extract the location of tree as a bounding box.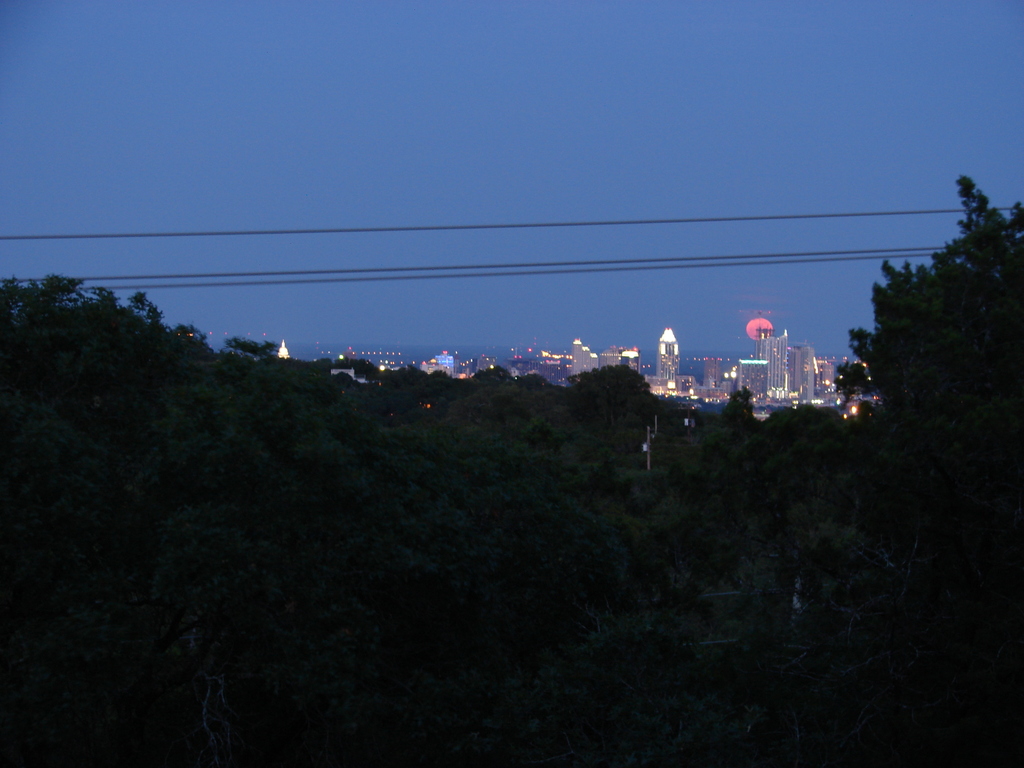
box=[849, 183, 1023, 422].
